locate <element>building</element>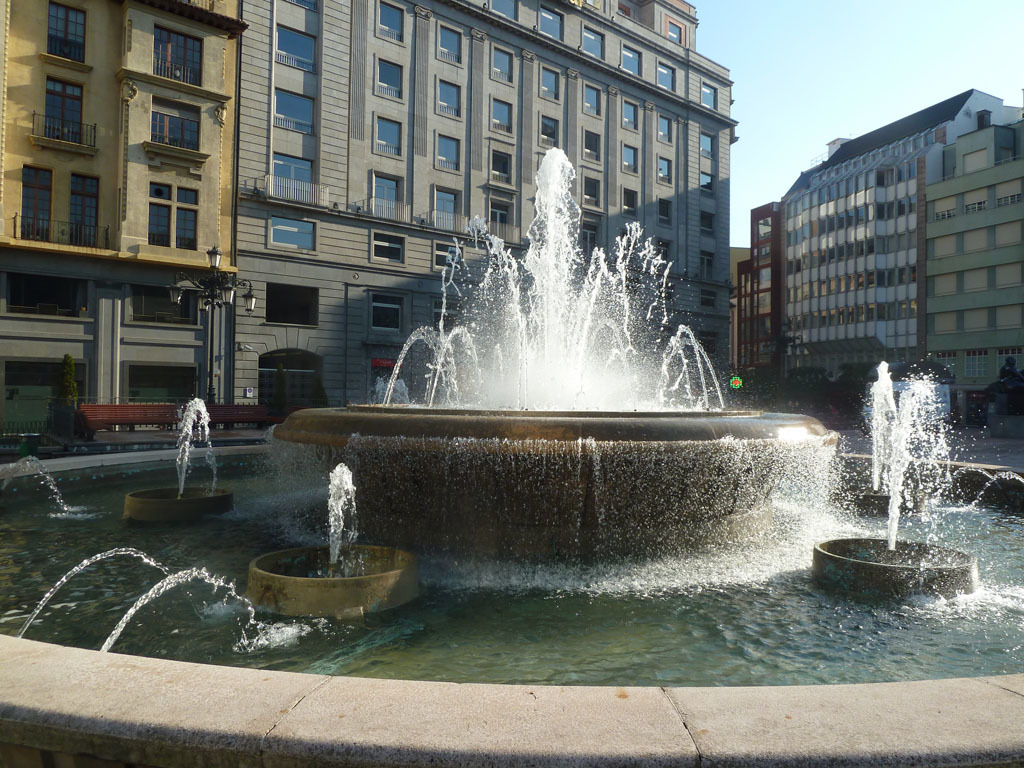
(x1=0, y1=0, x2=234, y2=407)
